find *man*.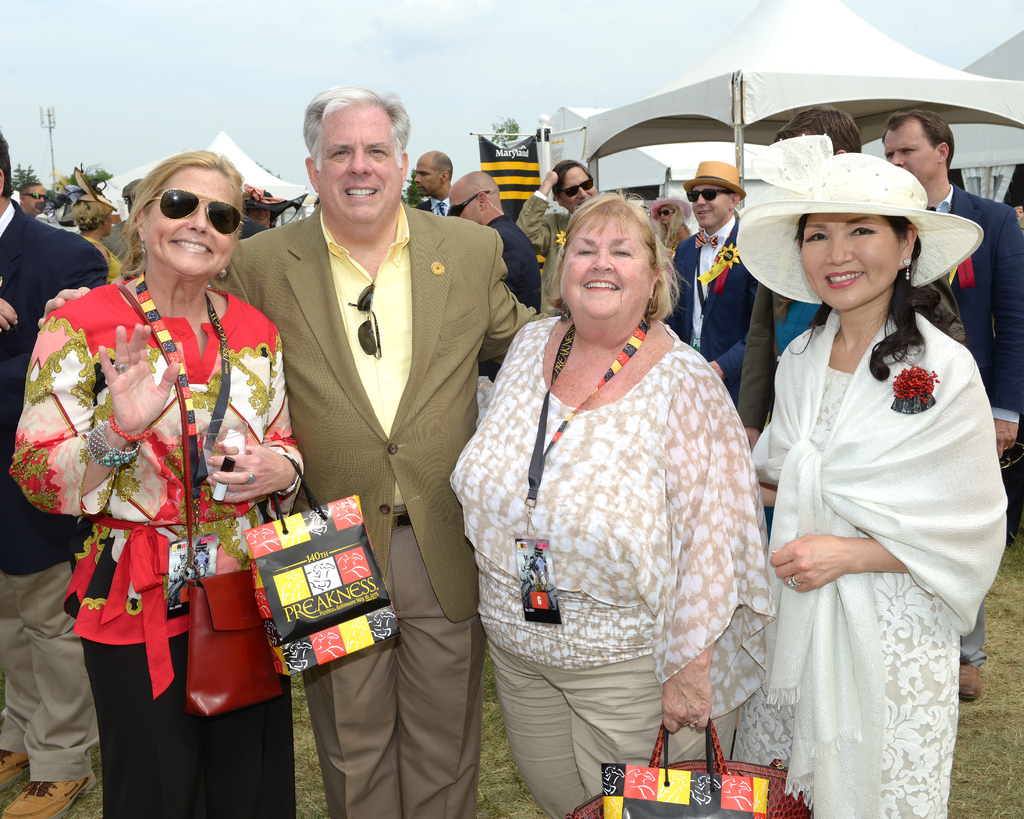
442:167:544:388.
